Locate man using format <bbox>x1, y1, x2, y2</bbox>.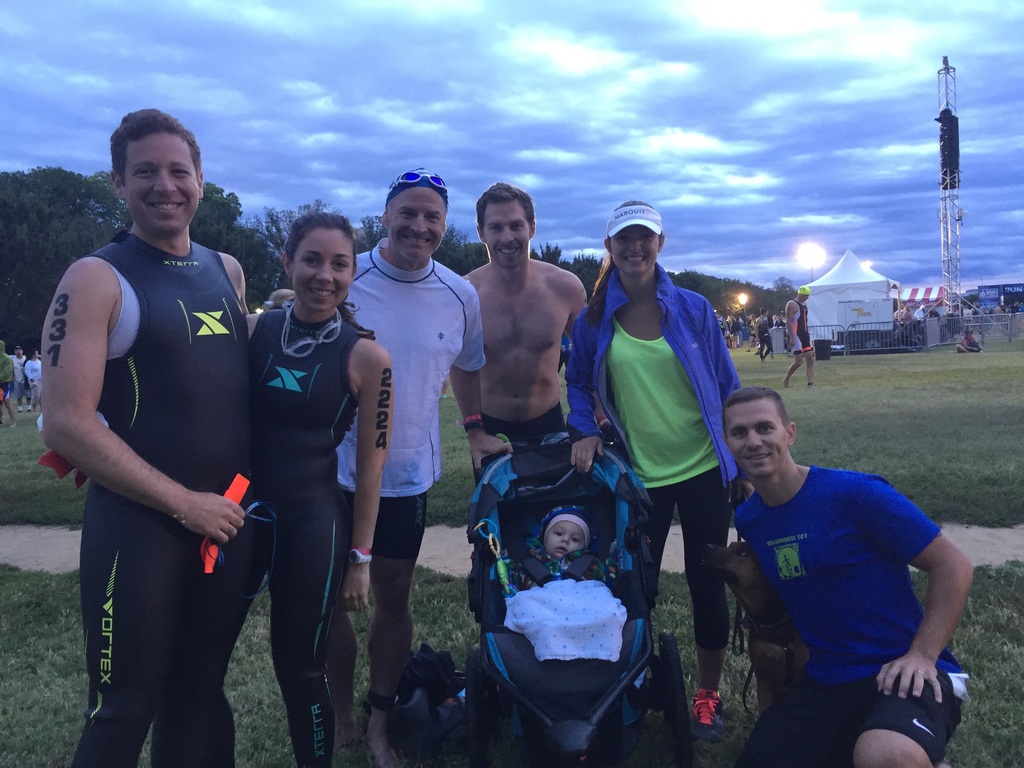
<bbox>777, 282, 818, 393</bbox>.
